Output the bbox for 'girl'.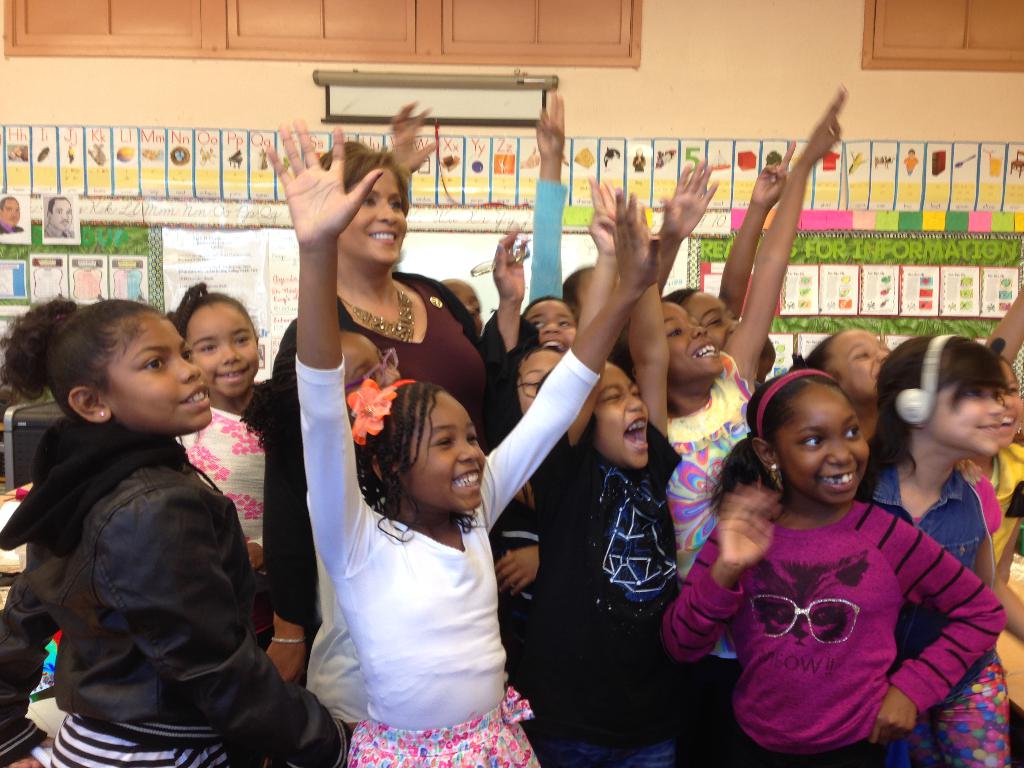
(612,87,845,595).
